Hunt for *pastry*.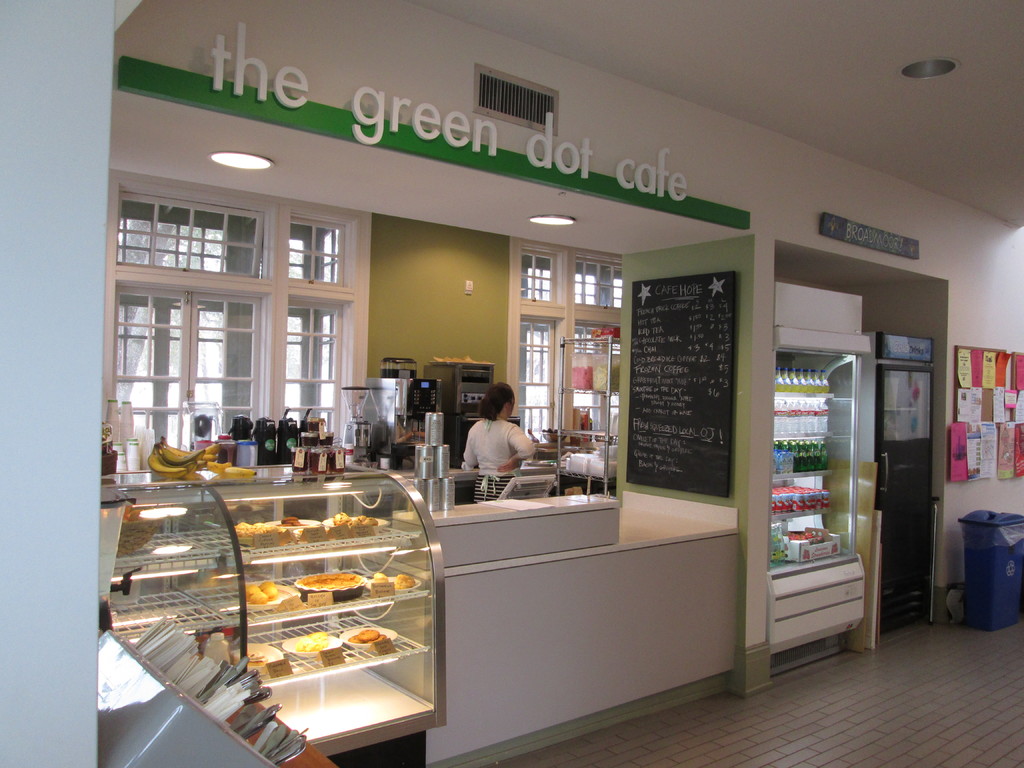
Hunted down at detection(365, 571, 392, 599).
